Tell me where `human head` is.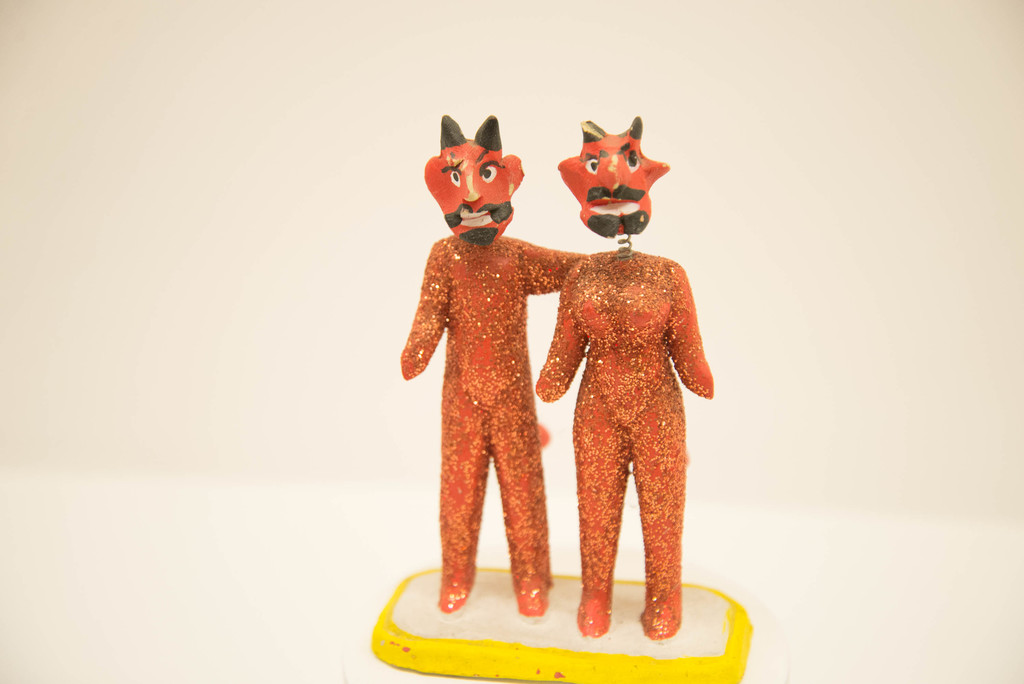
`human head` is at {"left": 555, "top": 117, "right": 670, "bottom": 236}.
